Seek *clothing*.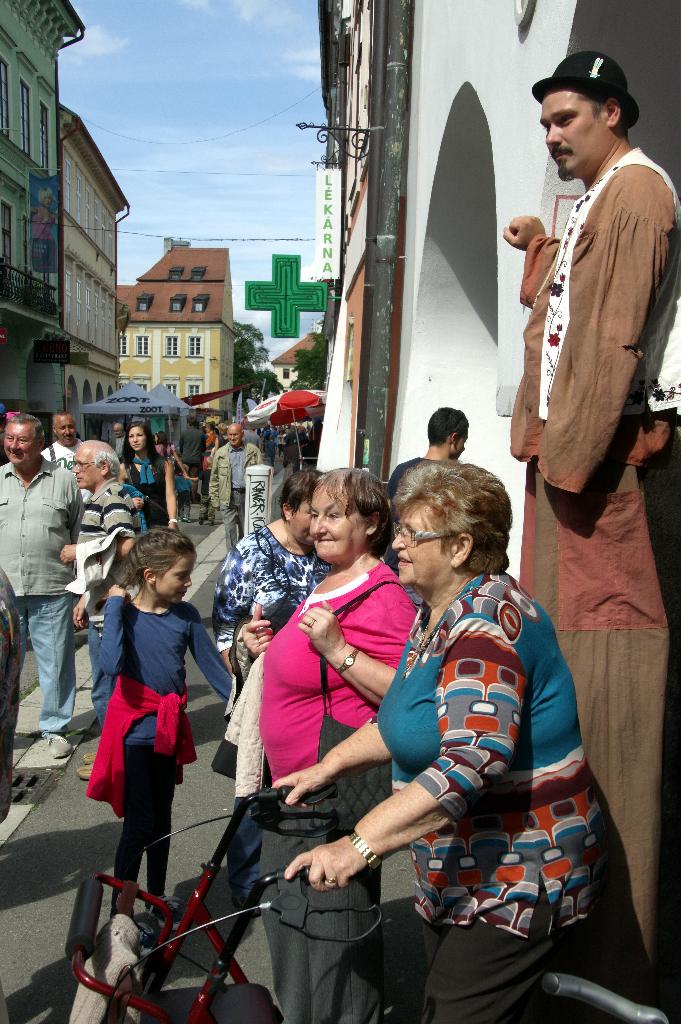
(left=62, top=481, right=150, bottom=720).
